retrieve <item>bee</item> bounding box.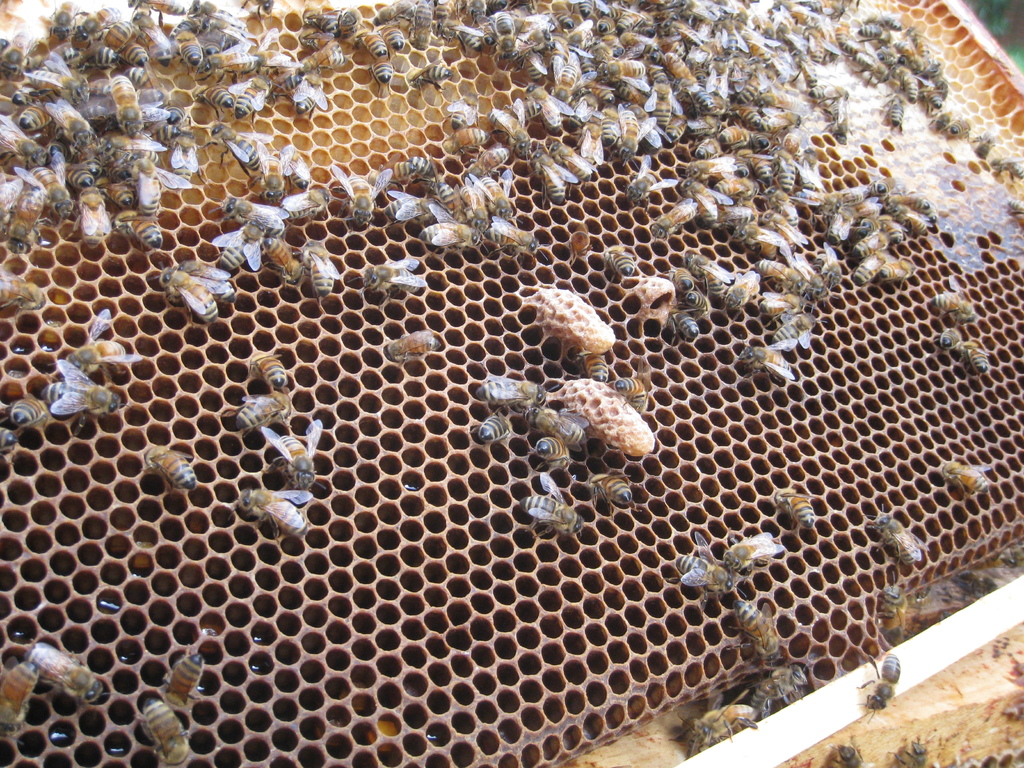
Bounding box: [left=814, top=236, right=840, bottom=265].
